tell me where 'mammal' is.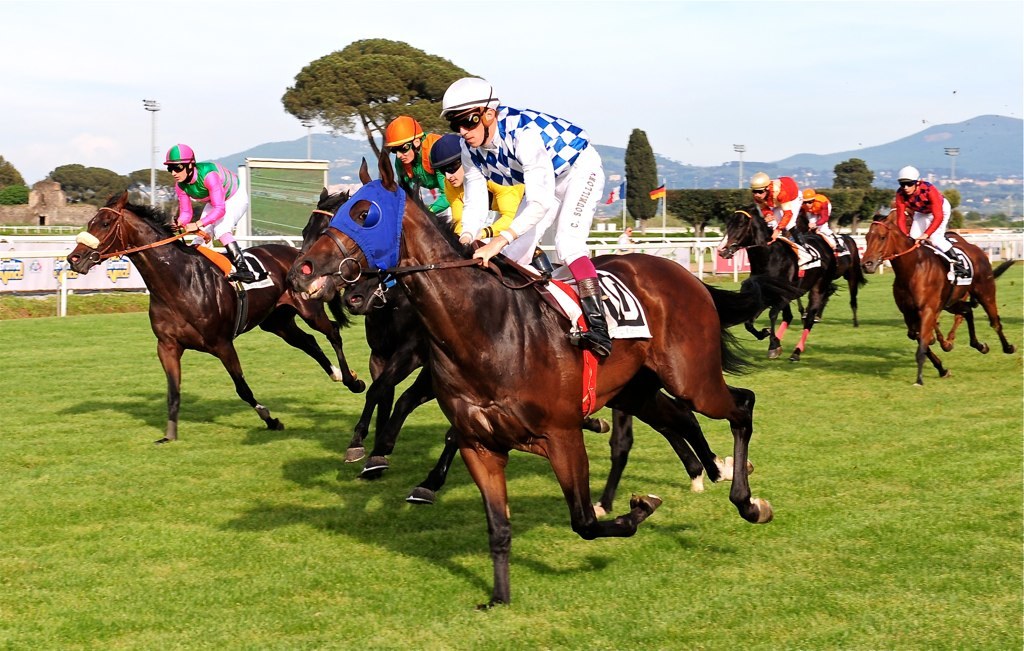
'mammal' is at x1=859 y1=218 x2=1019 y2=389.
